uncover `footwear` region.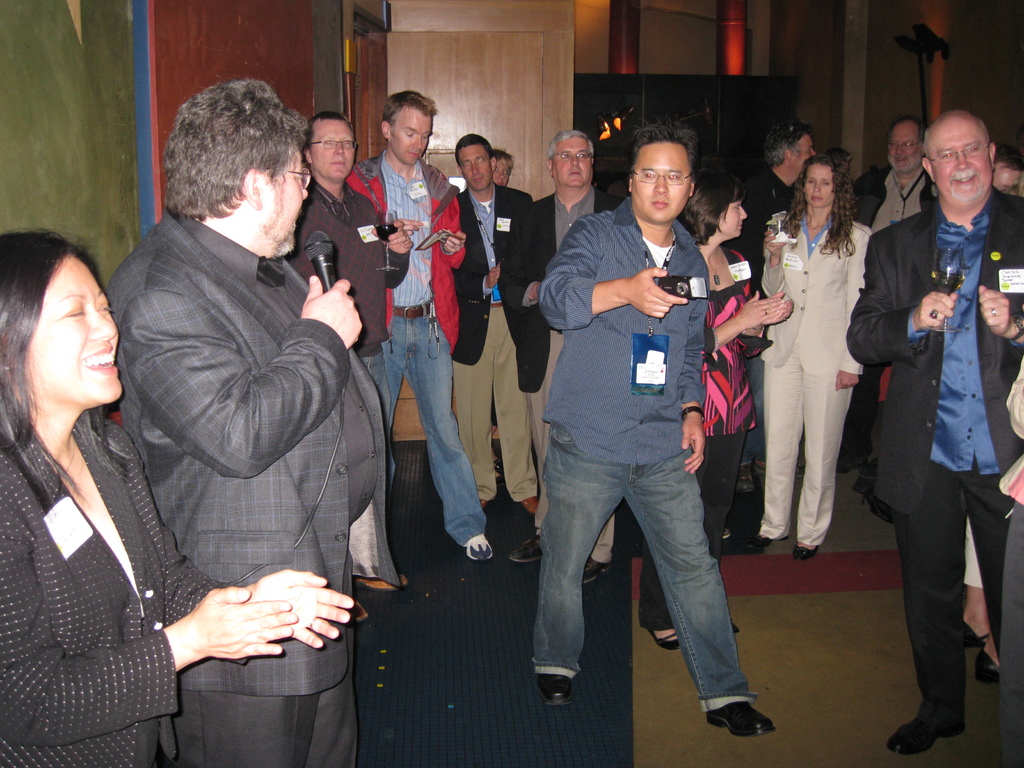
Uncovered: {"x1": 650, "y1": 630, "x2": 680, "y2": 651}.
